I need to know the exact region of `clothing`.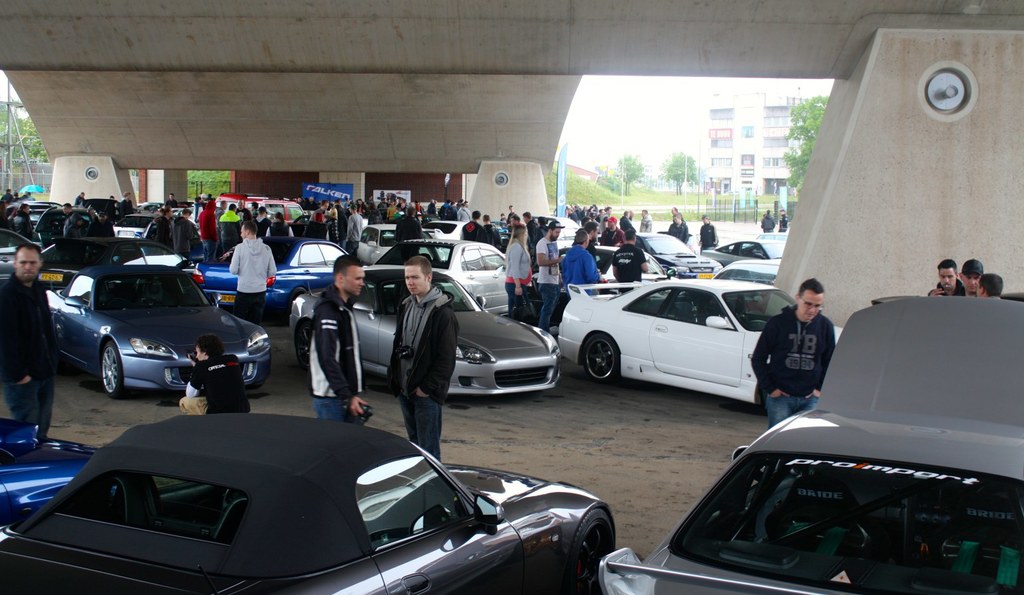
Region: select_region(666, 222, 694, 255).
